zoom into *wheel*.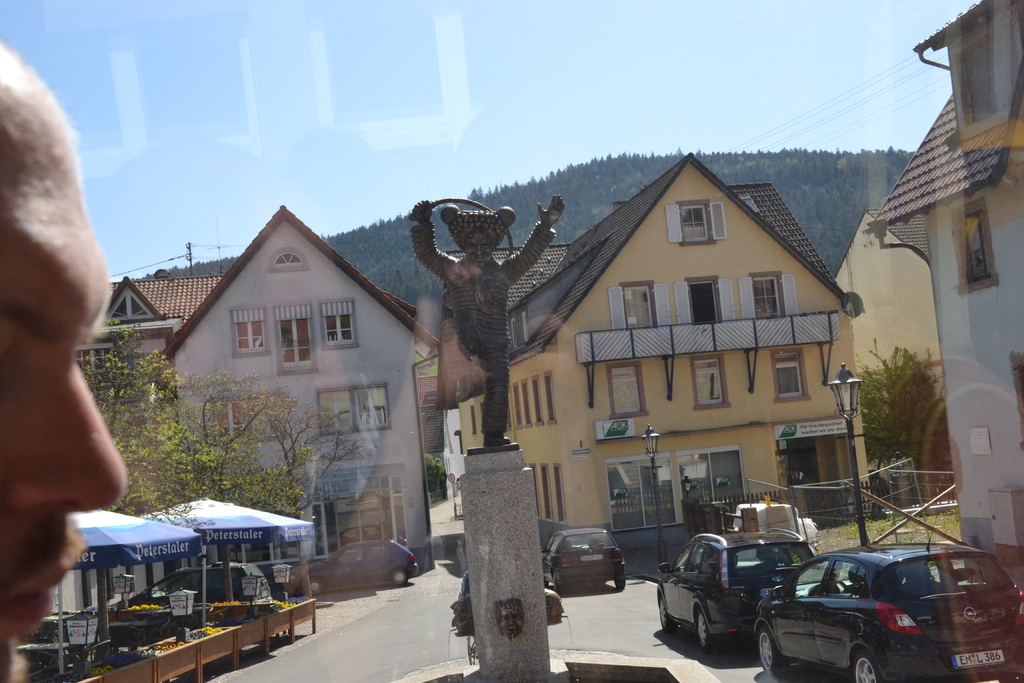
Zoom target: select_region(660, 593, 678, 635).
